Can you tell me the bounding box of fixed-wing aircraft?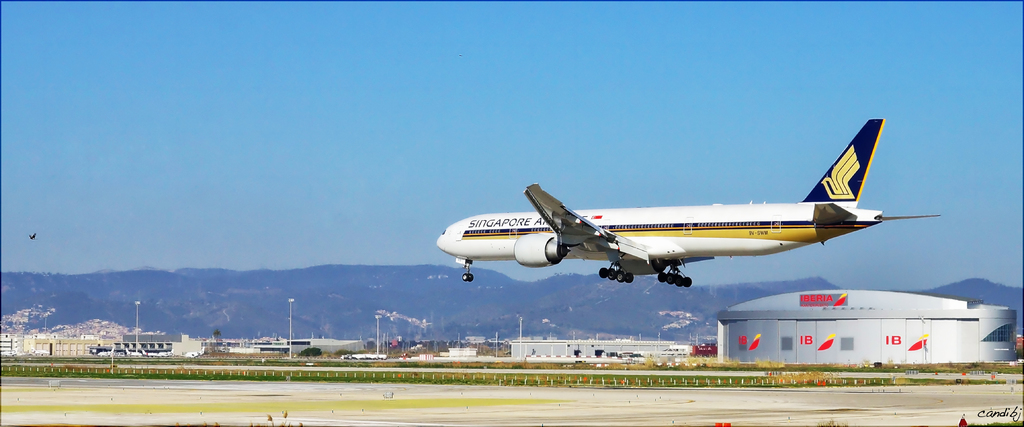
bbox=[175, 341, 207, 360].
